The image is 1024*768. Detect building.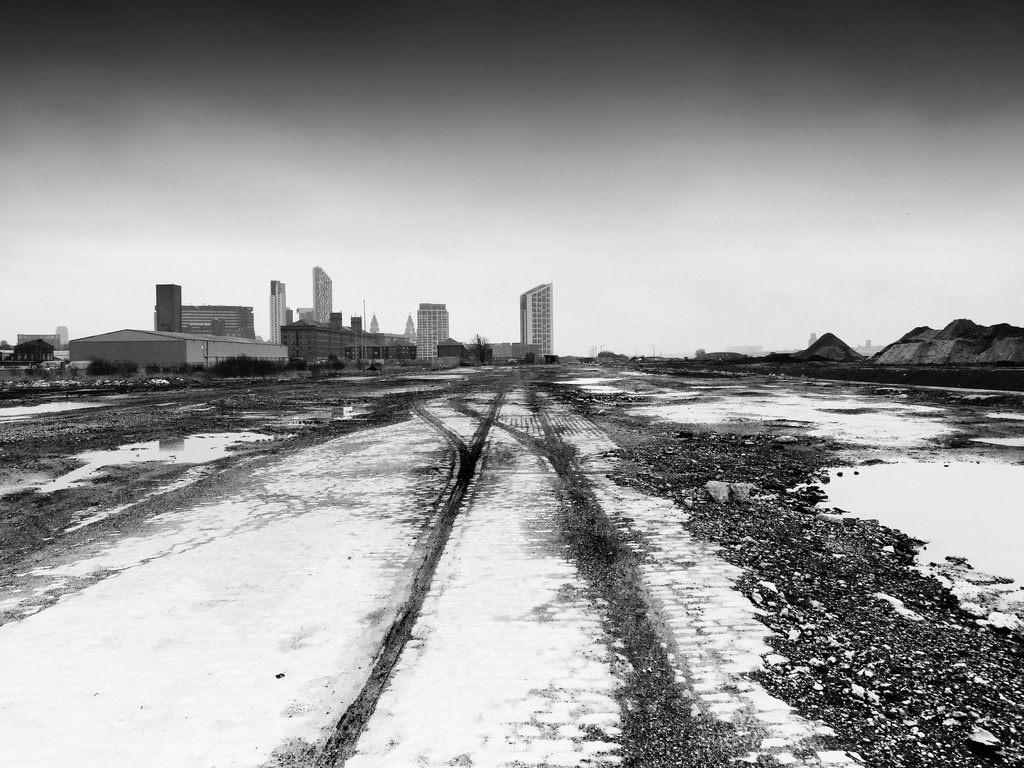
Detection: region(156, 281, 258, 339).
